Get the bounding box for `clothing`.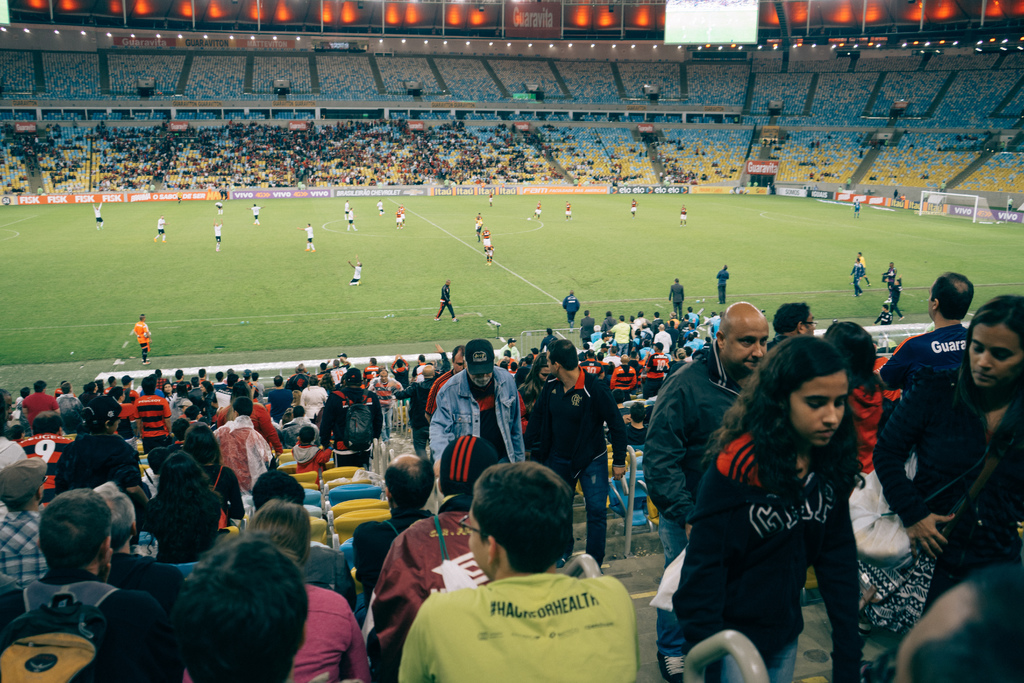
(left=205, top=418, right=284, bottom=513).
